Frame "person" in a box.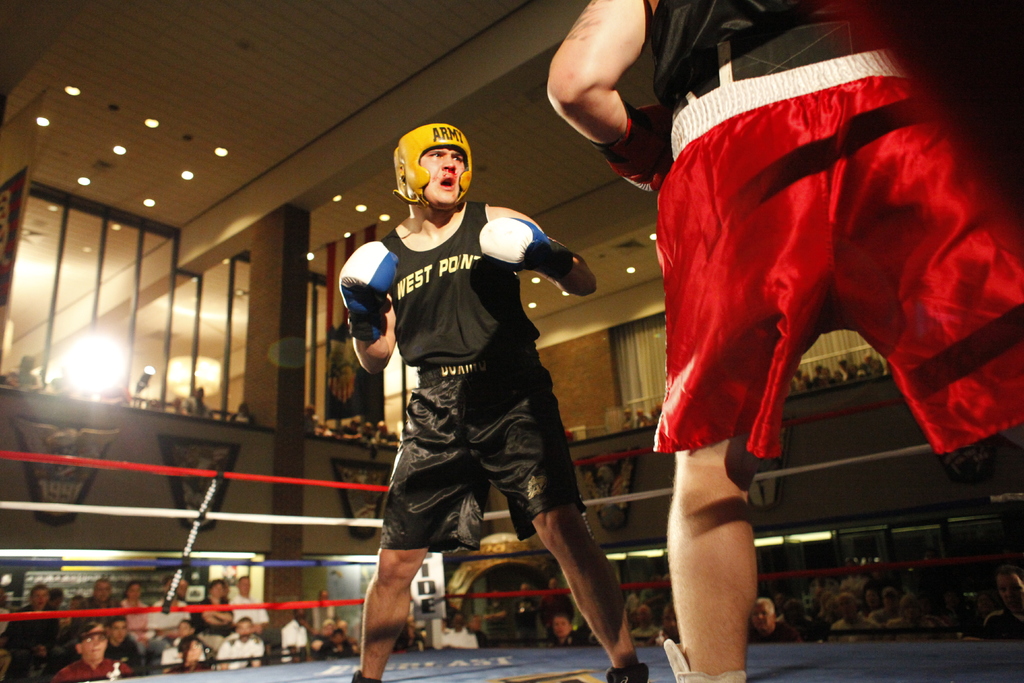
BBox(280, 602, 312, 666).
